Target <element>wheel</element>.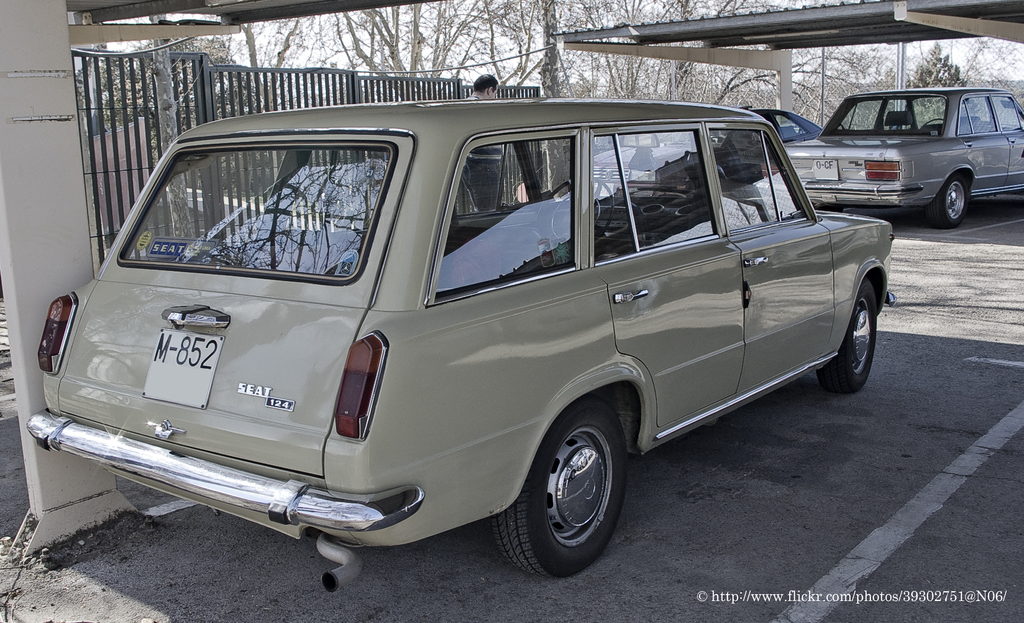
Target region: (x1=506, y1=409, x2=627, y2=570).
